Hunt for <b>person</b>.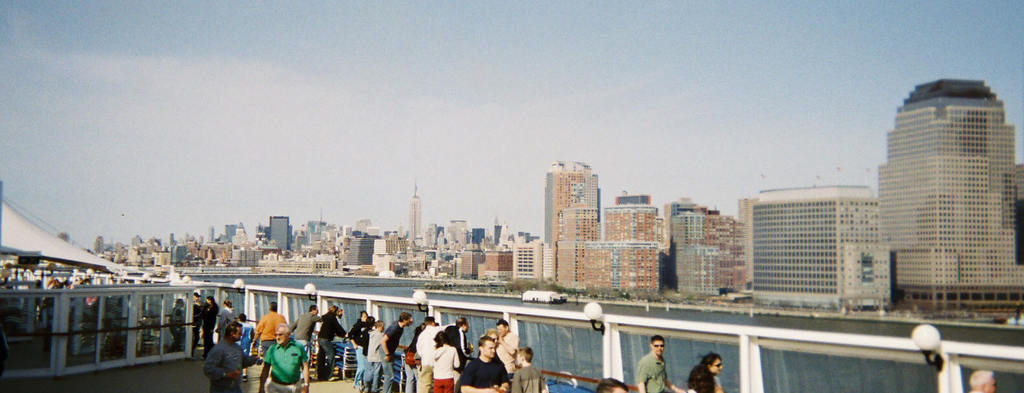
Hunted down at bbox(684, 351, 725, 392).
